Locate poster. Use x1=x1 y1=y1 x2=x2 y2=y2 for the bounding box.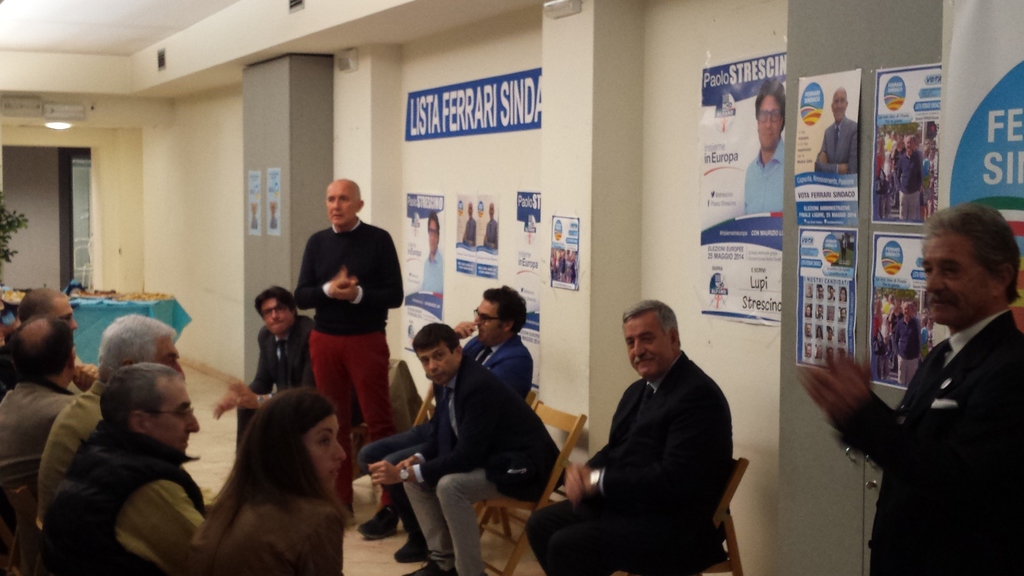
x1=870 y1=58 x2=942 y2=225.
